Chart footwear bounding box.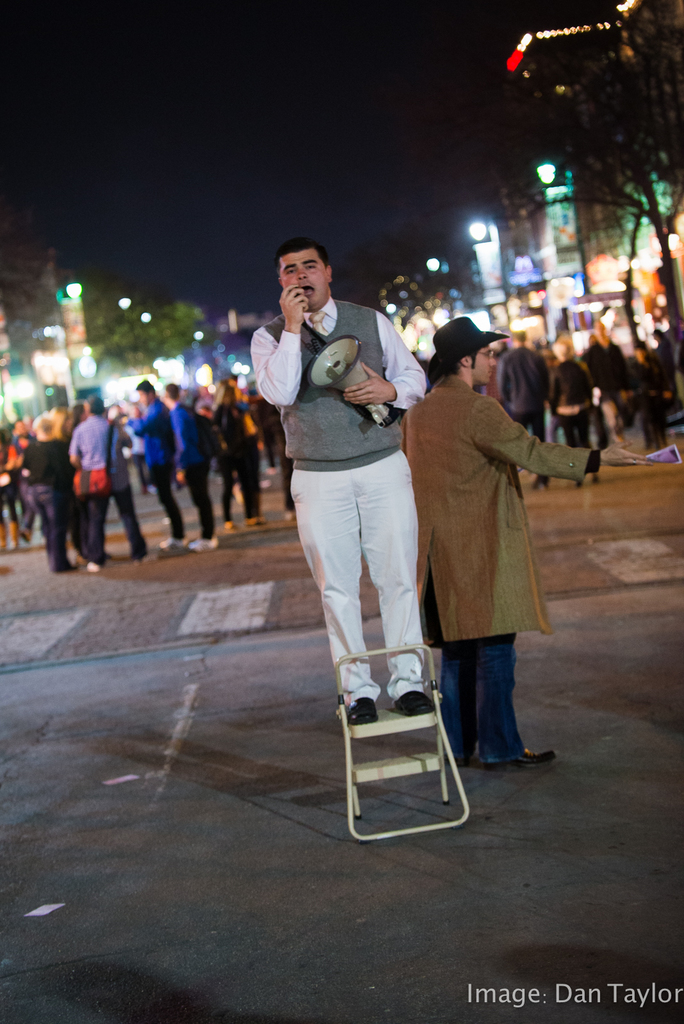
Charted: BBox(345, 693, 380, 724).
